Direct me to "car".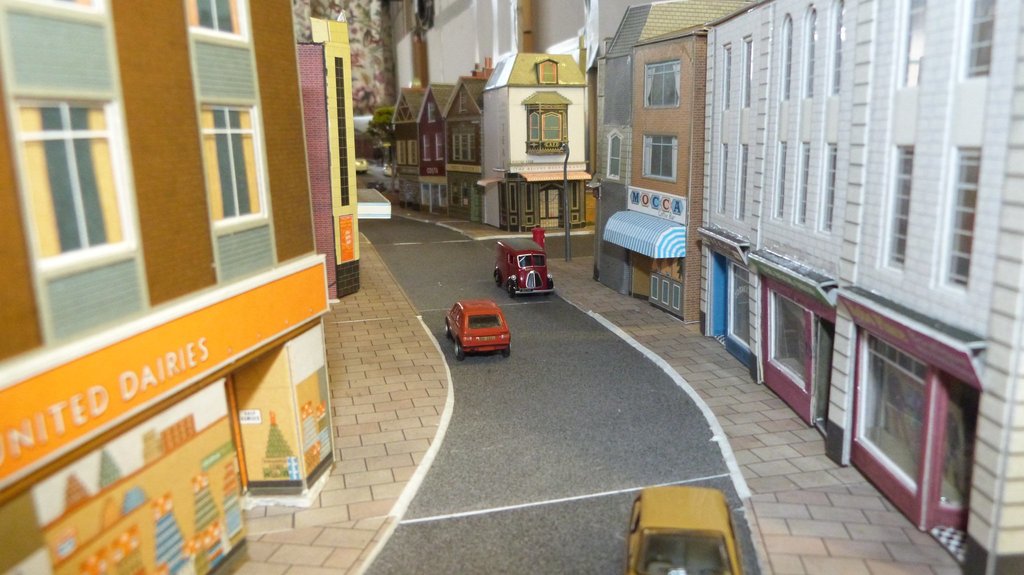
Direction: crop(629, 483, 744, 574).
